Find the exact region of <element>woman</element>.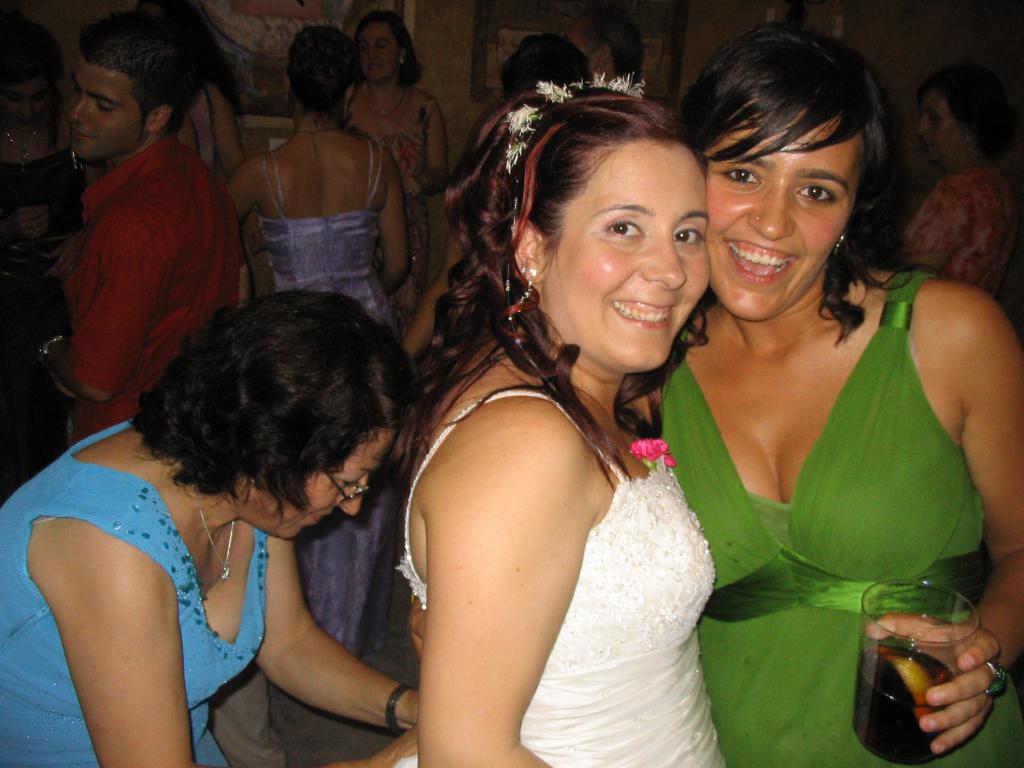
Exact region: Rect(897, 63, 1014, 287).
